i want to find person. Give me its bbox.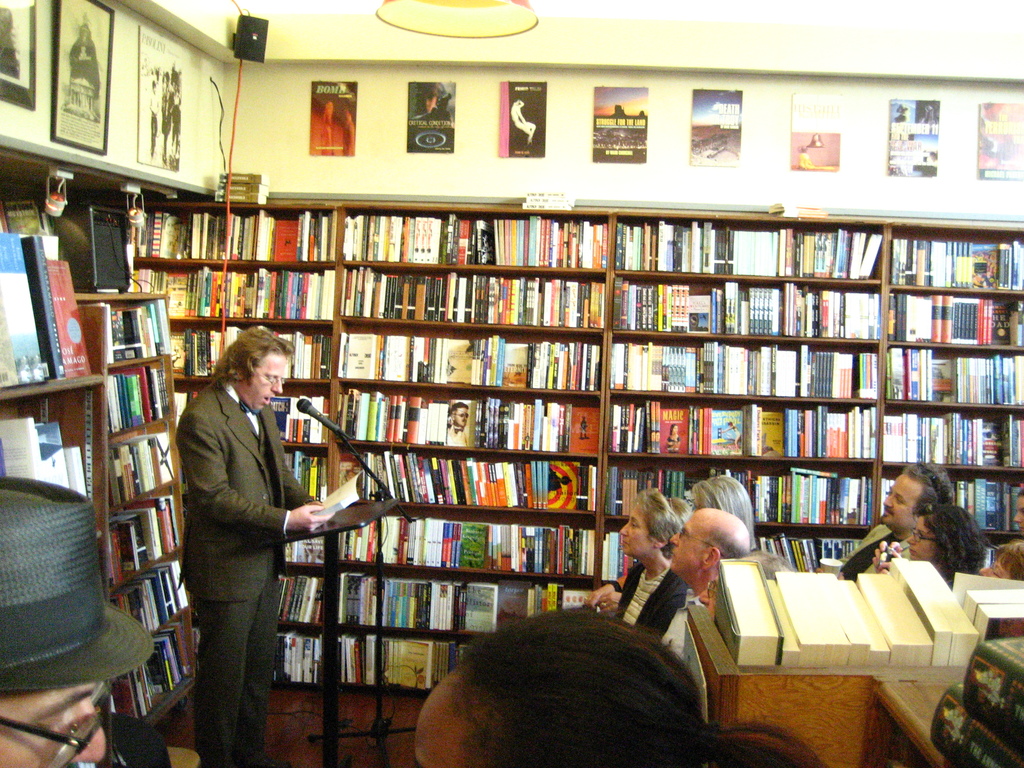
l=1011, t=485, r=1023, b=536.
